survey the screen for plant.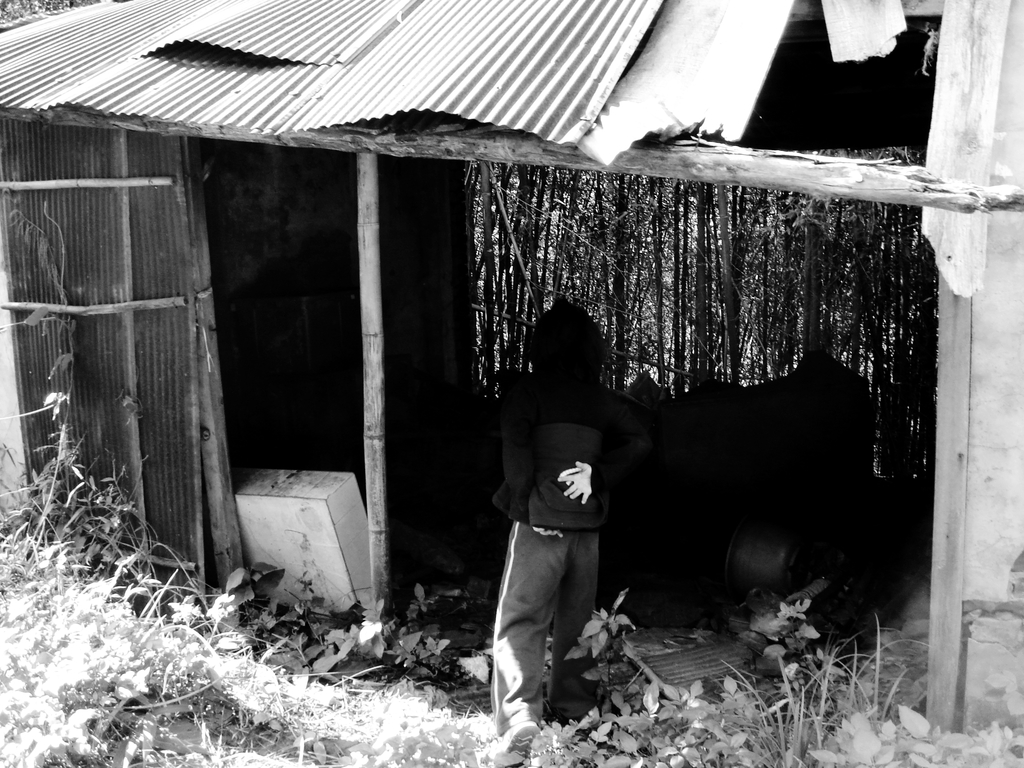
Survey found: 7:395:228:602.
